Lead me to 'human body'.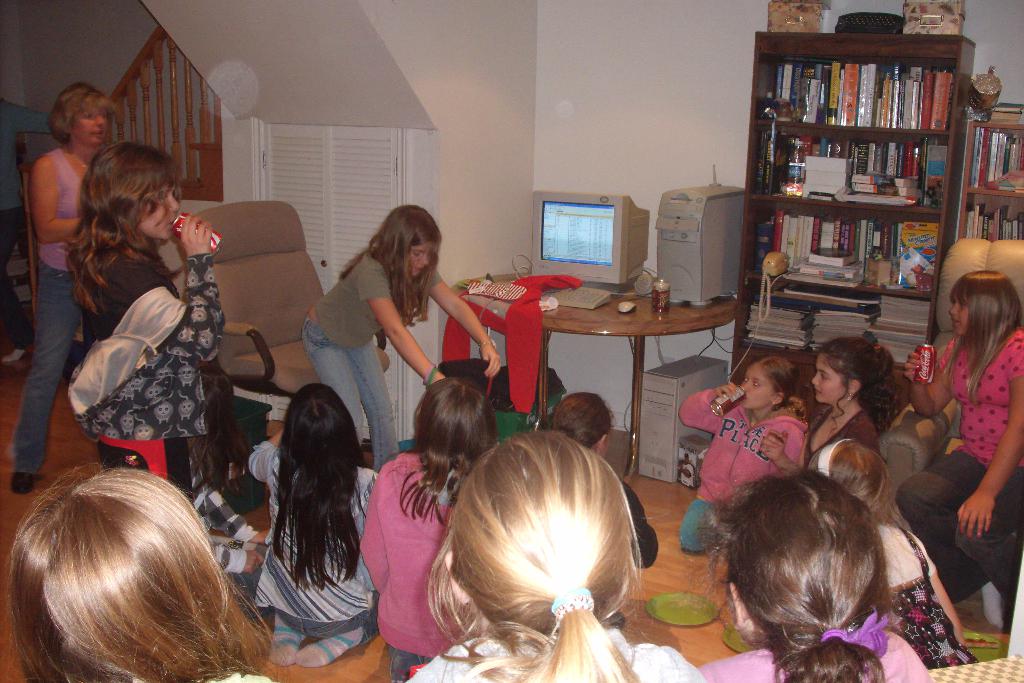
Lead to pyautogui.locateOnScreen(248, 431, 378, 667).
